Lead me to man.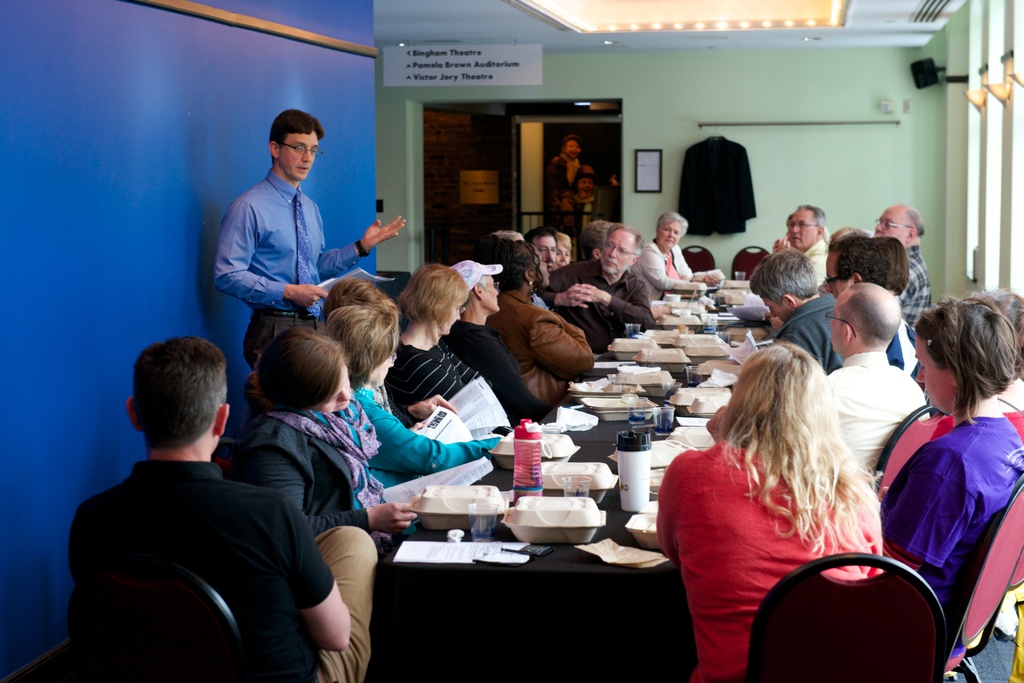
Lead to left=61, top=317, right=336, bottom=682.
